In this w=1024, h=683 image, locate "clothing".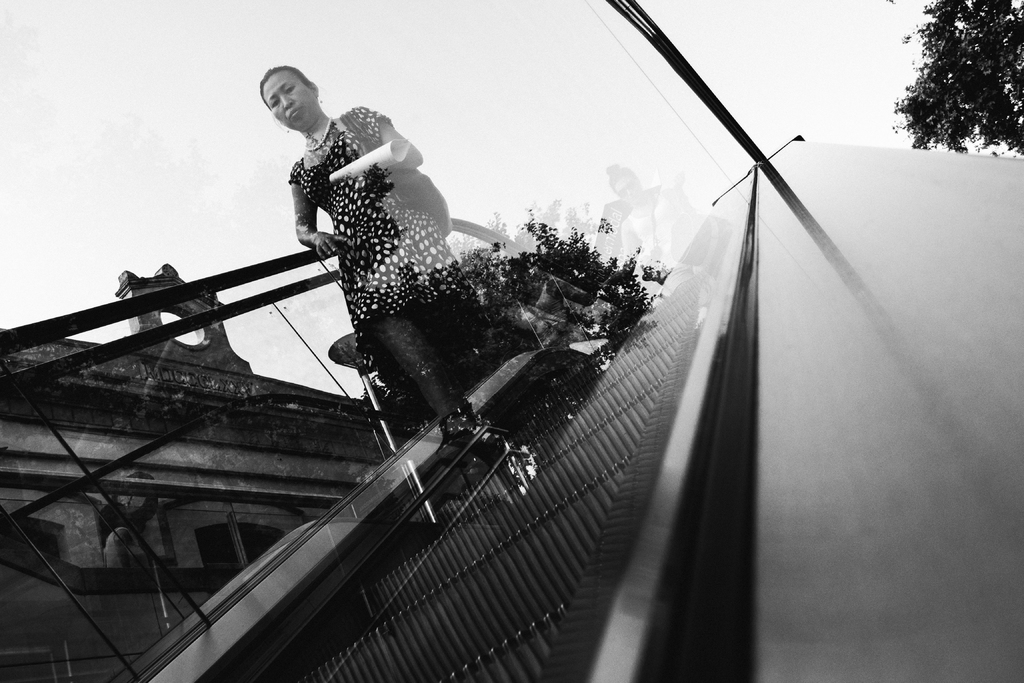
Bounding box: l=248, t=77, r=475, b=369.
